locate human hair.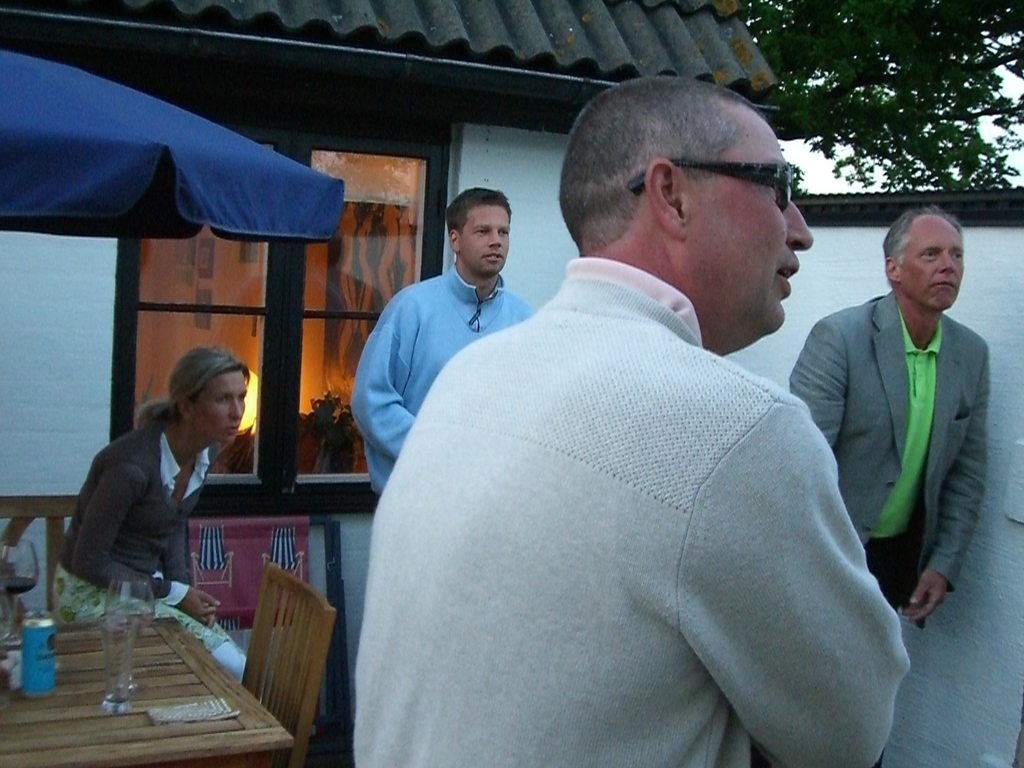
Bounding box: (x1=445, y1=189, x2=511, y2=241).
